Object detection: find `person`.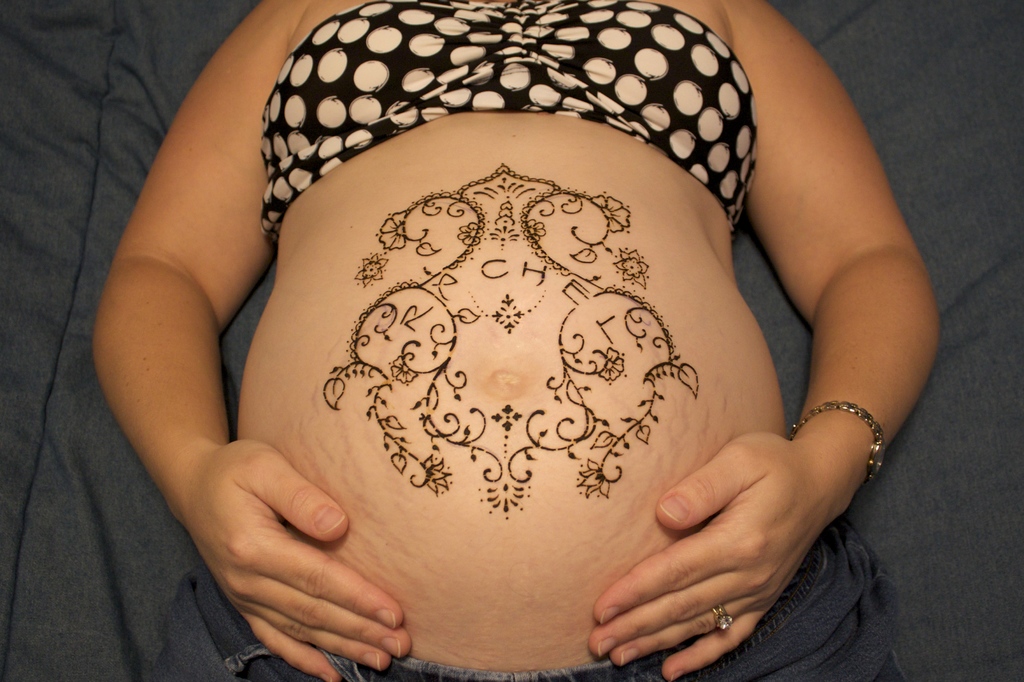
100, 0, 881, 665.
